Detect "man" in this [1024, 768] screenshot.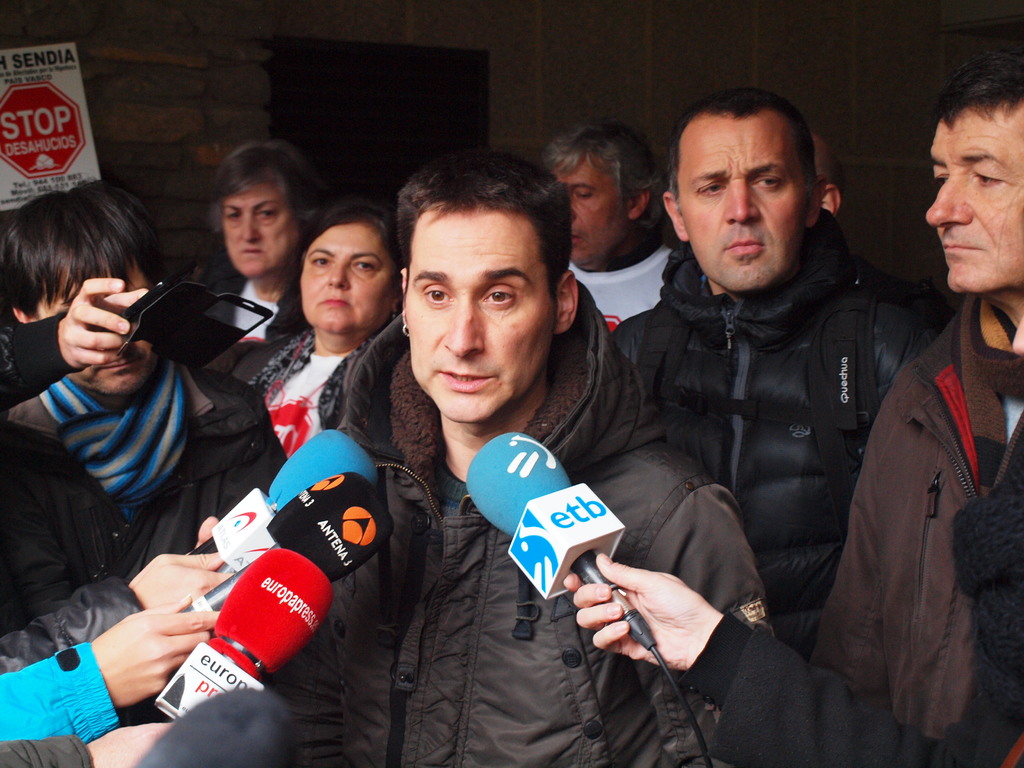
Detection: {"x1": 538, "y1": 118, "x2": 674, "y2": 340}.
